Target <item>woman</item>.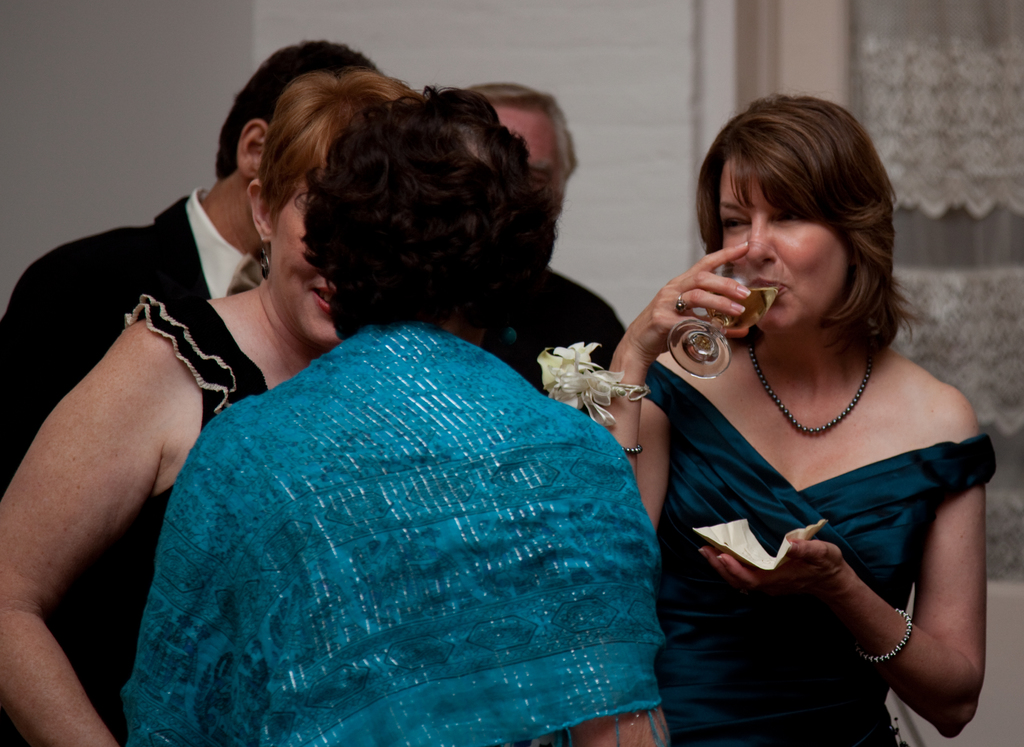
Target region: [left=577, top=85, right=987, bottom=746].
